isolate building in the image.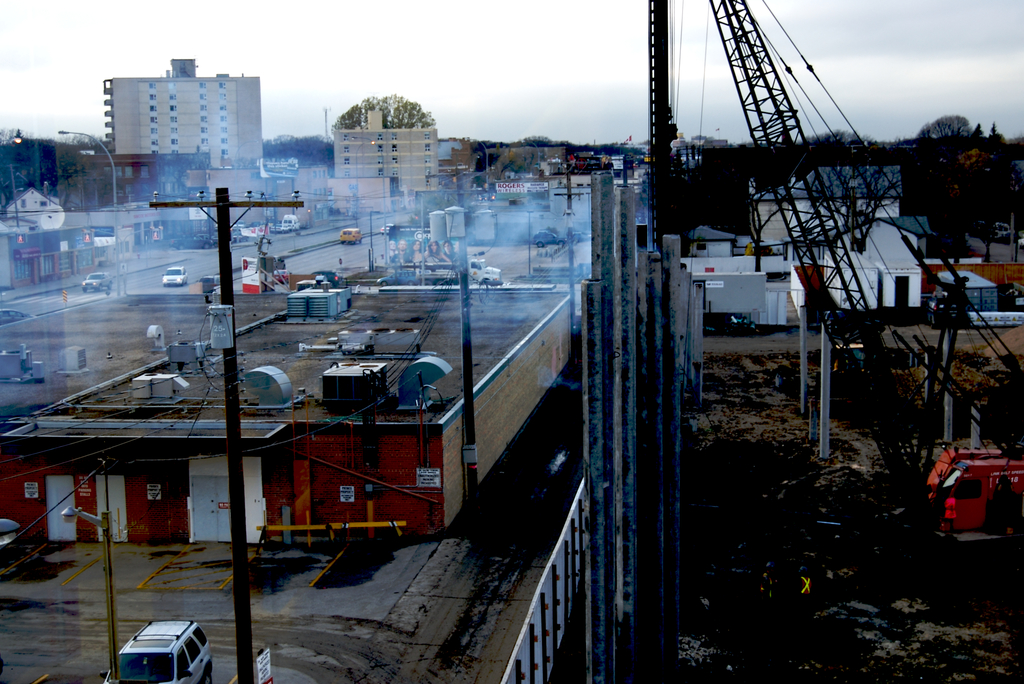
Isolated region: (102,60,266,168).
